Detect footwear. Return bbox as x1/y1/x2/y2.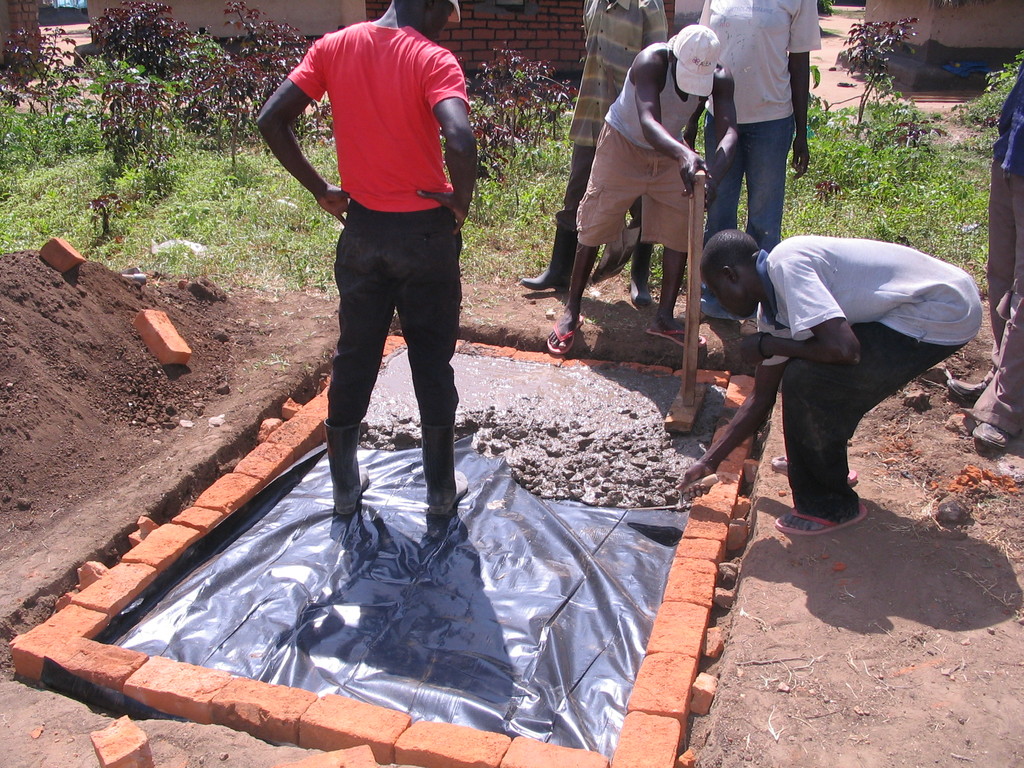
628/239/657/307.
